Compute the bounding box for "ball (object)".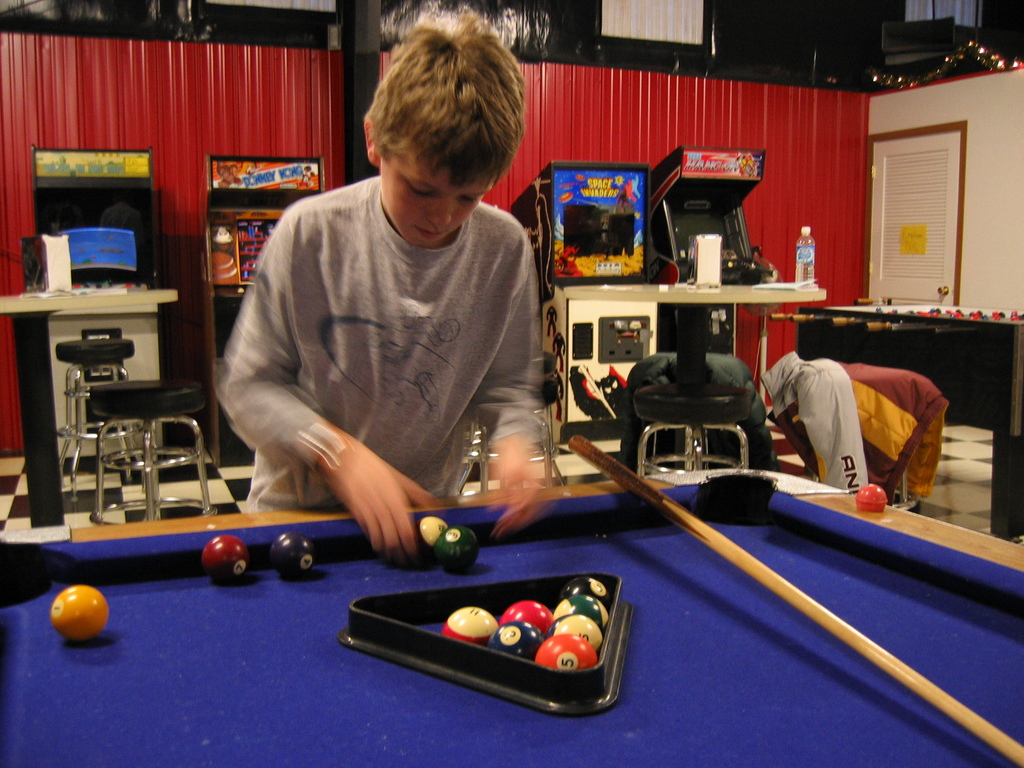
l=568, t=579, r=609, b=596.
